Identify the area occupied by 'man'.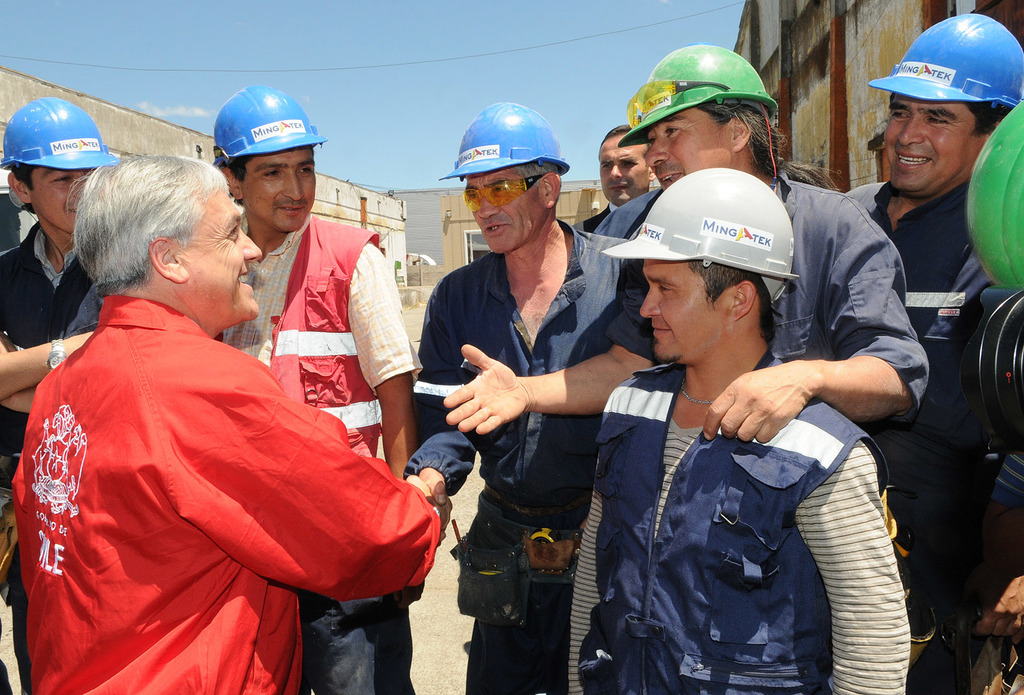
Area: [x1=847, y1=16, x2=1023, y2=694].
